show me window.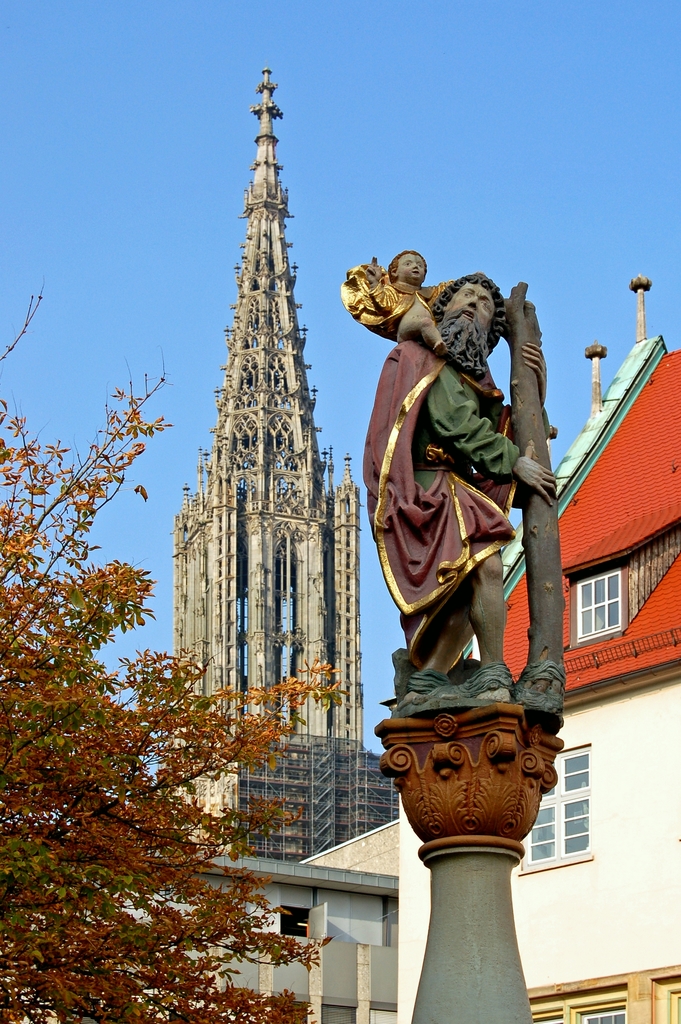
window is here: 513/742/590/875.
